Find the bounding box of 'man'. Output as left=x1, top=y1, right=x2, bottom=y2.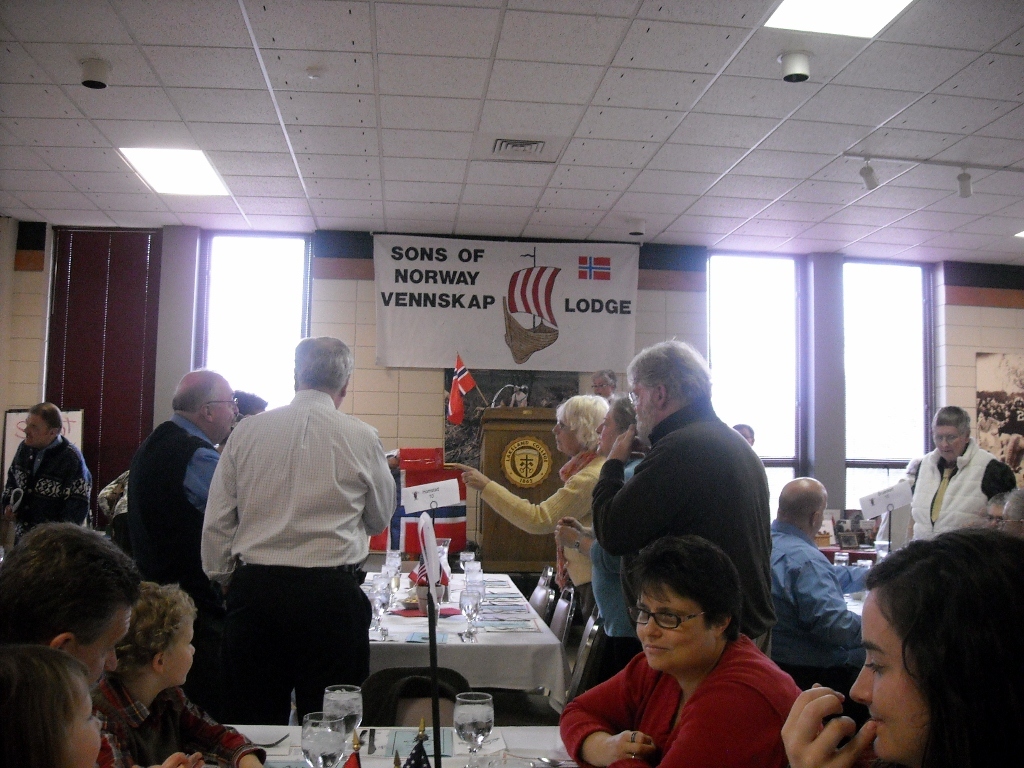
left=181, top=348, right=405, bottom=726.
